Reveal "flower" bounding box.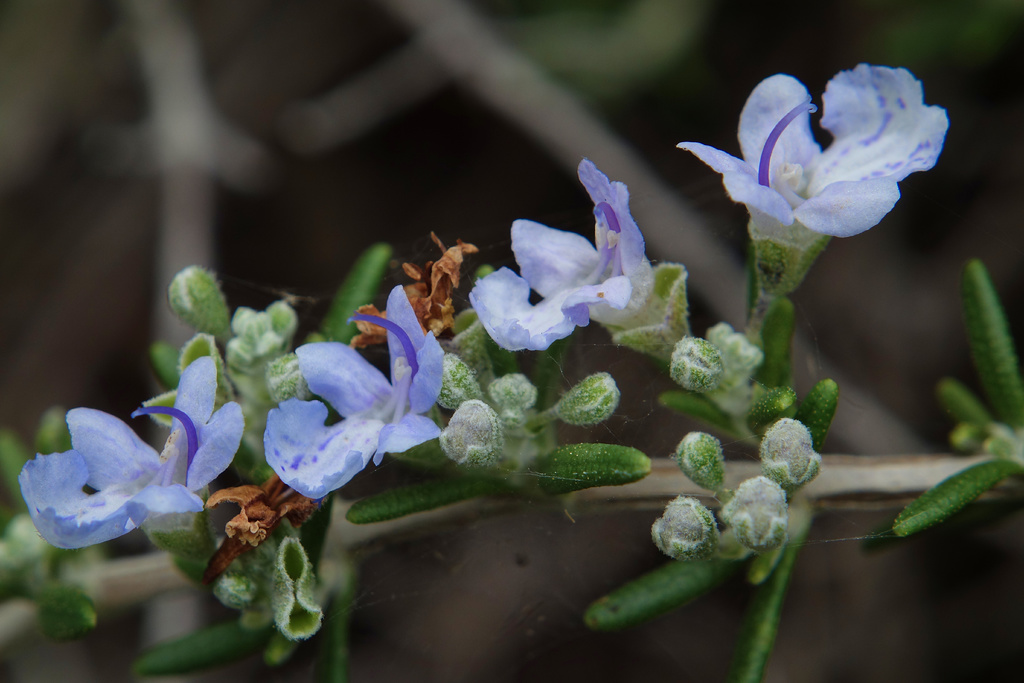
Revealed: 676,49,957,256.
